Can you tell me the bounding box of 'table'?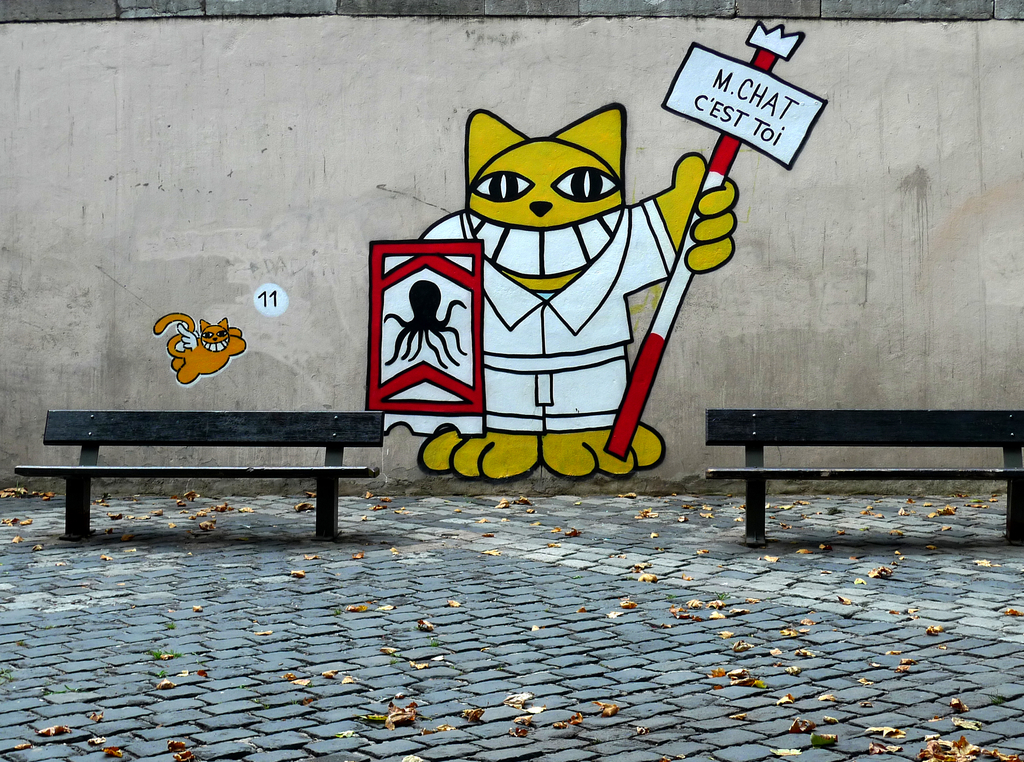
Rect(13, 411, 385, 538).
